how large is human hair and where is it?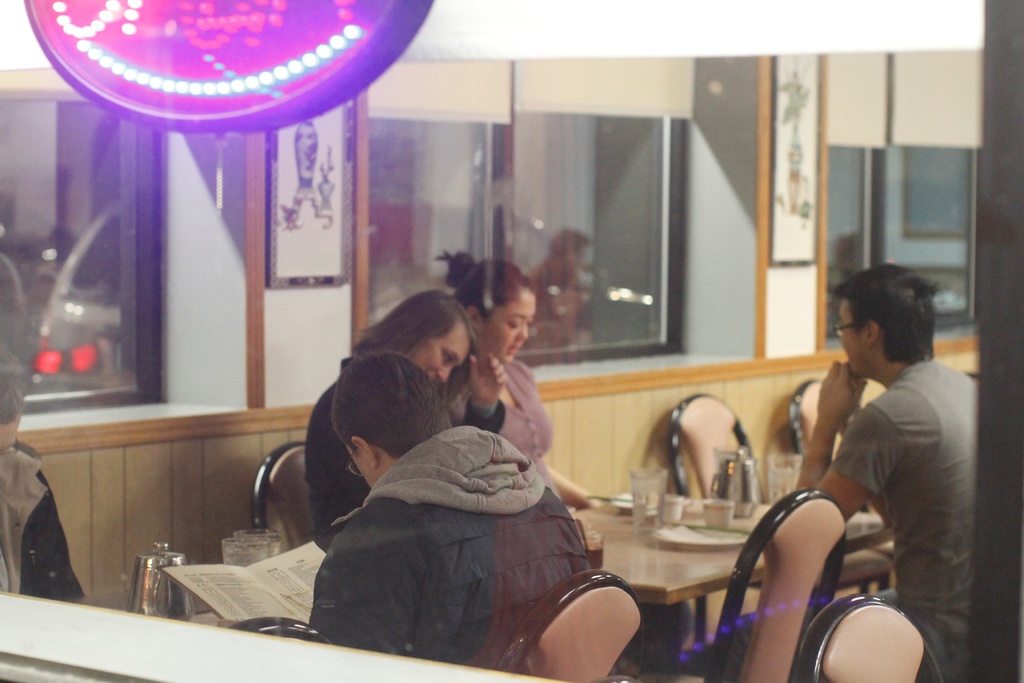
Bounding box: box(351, 286, 486, 407).
